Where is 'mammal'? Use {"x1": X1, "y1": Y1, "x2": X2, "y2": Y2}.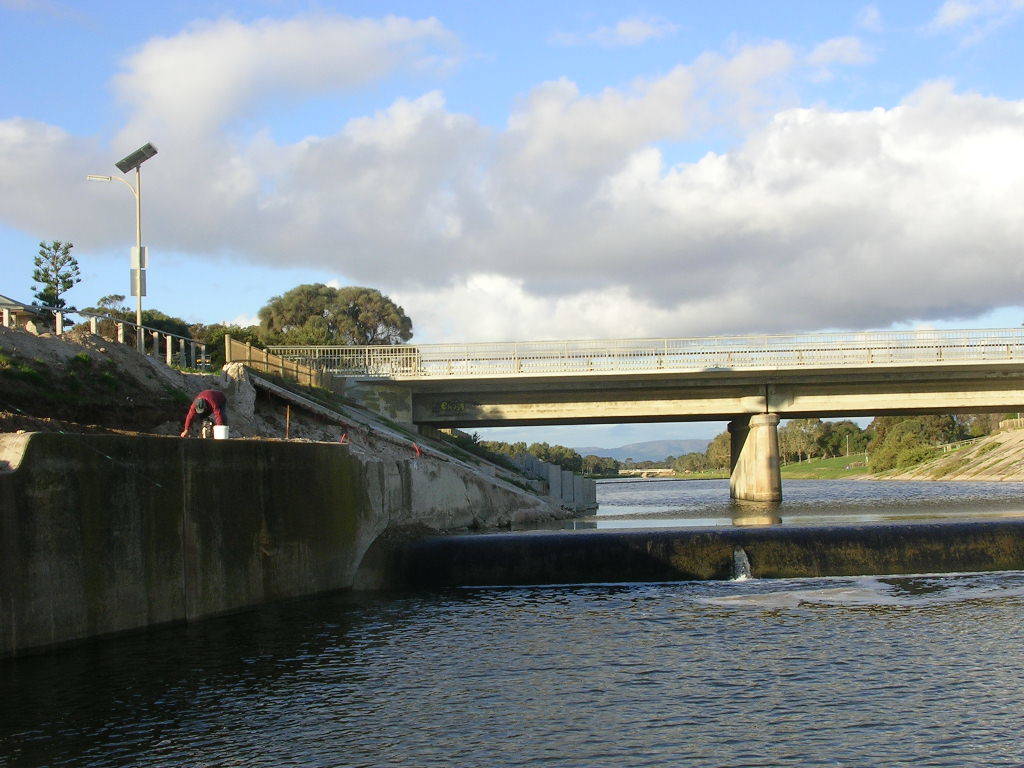
{"x1": 171, "y1": 381, "x2": 221, "y2": 445}.
